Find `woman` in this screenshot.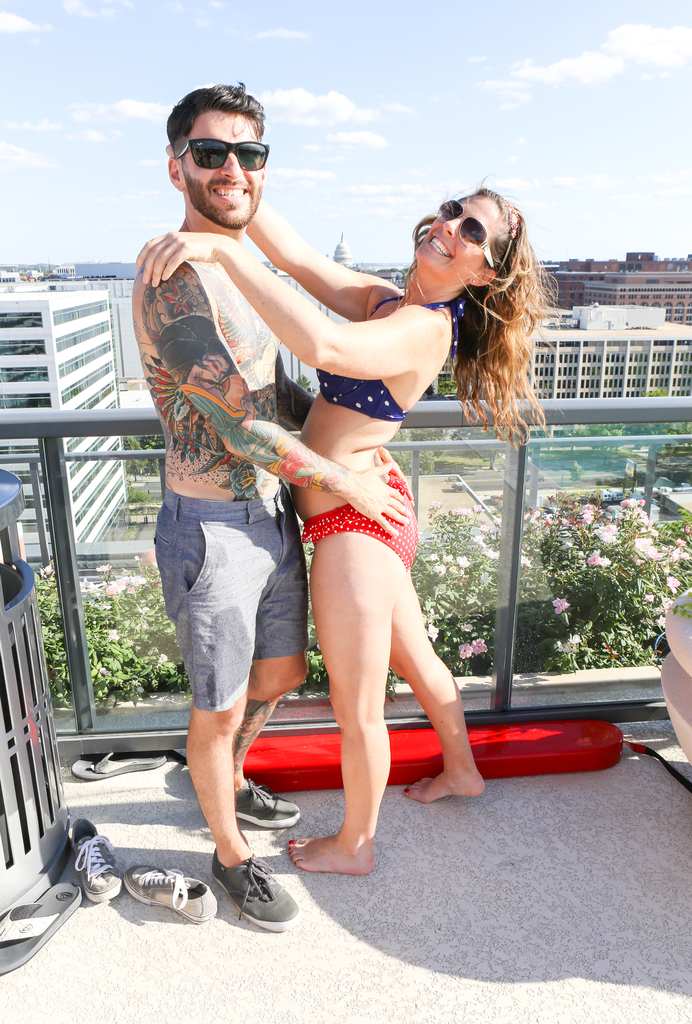
The bounding box for `woman` is {"left": 171, "top": 143, "right": 538, "bottom": 897}.
